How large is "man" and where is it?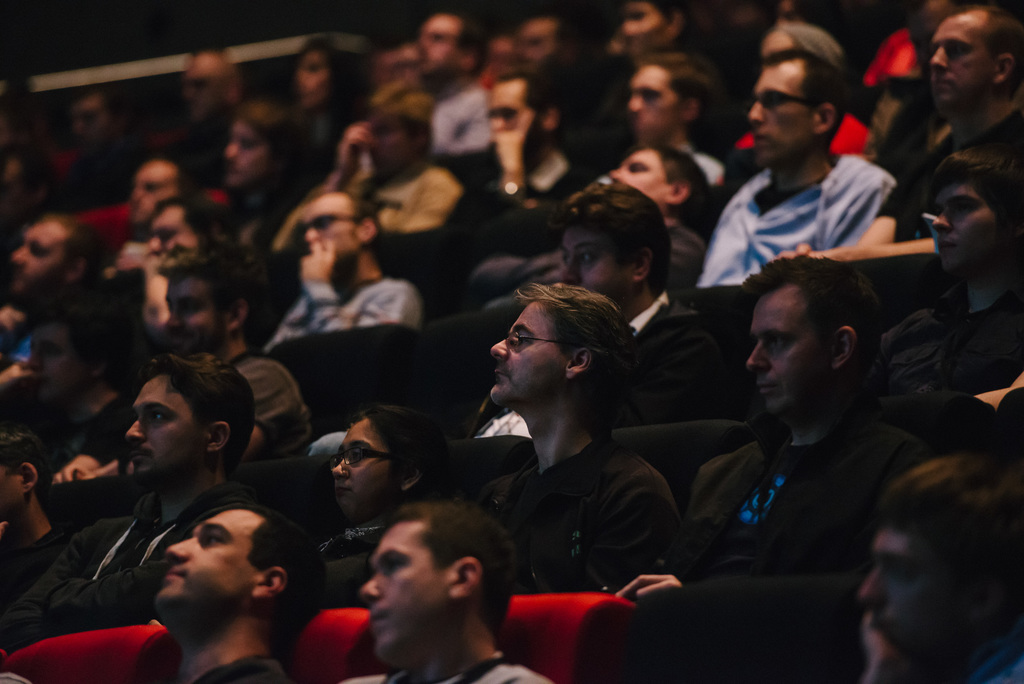
Bounding box: select_region(103, 156, 190, 292).
